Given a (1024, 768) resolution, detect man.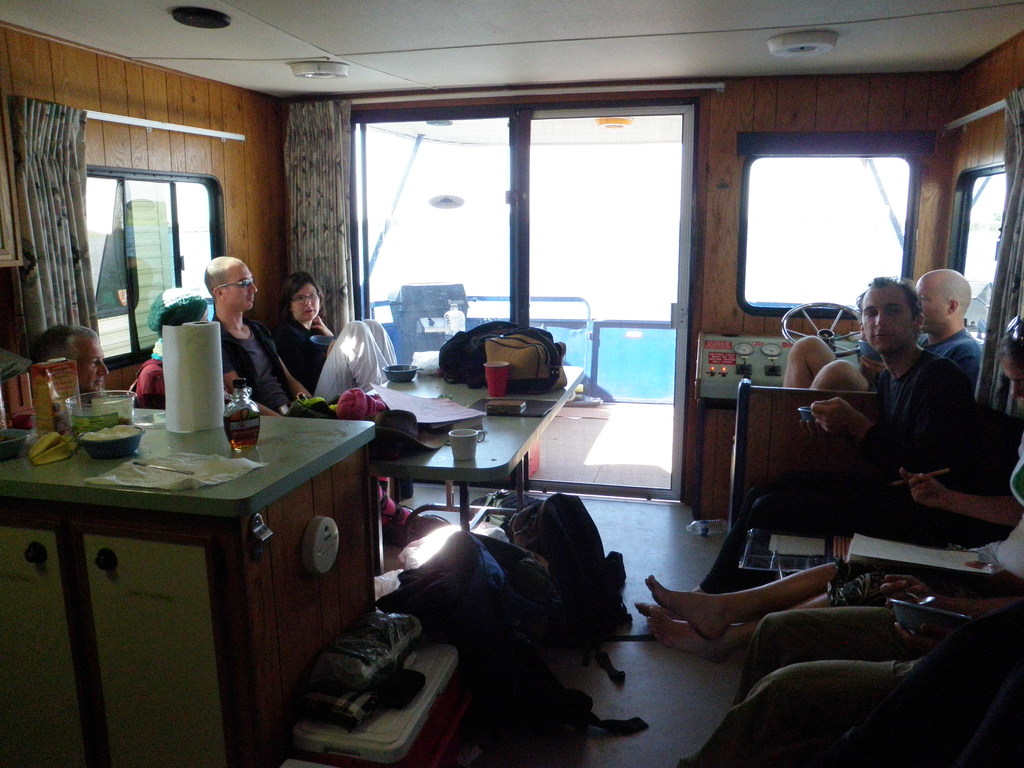
(636, 278, 976, 620).
